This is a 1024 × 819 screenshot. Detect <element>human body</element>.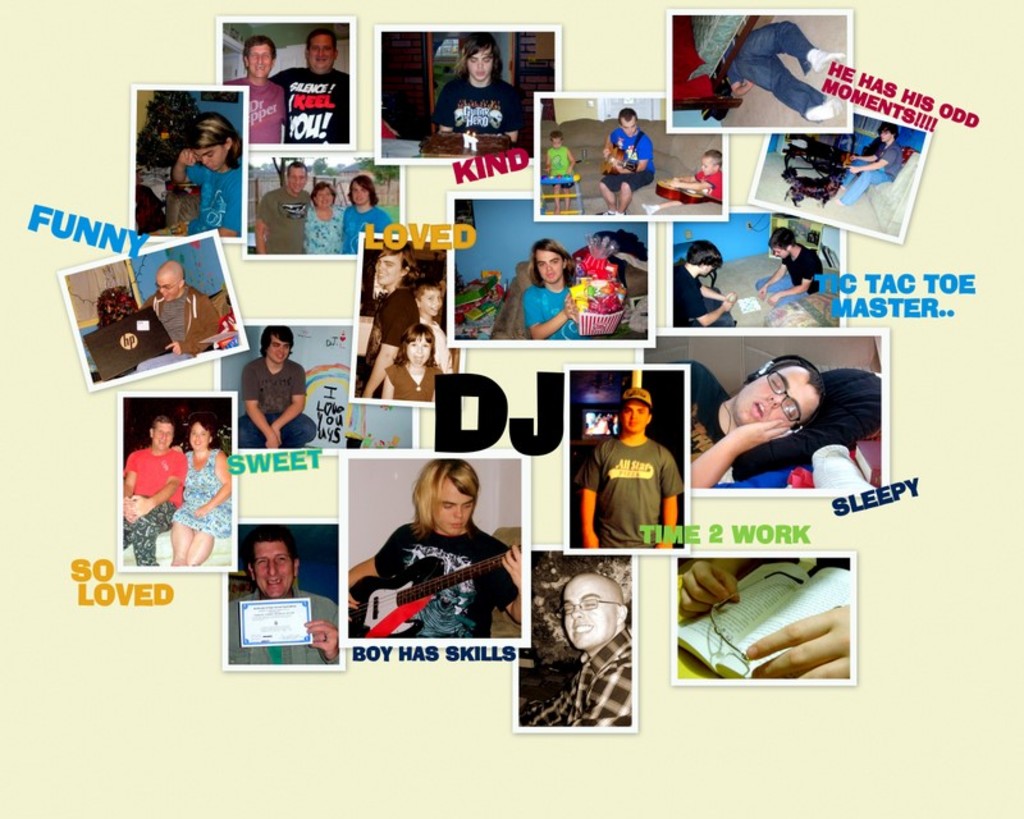
Rect(305, 203, 344, 253).
